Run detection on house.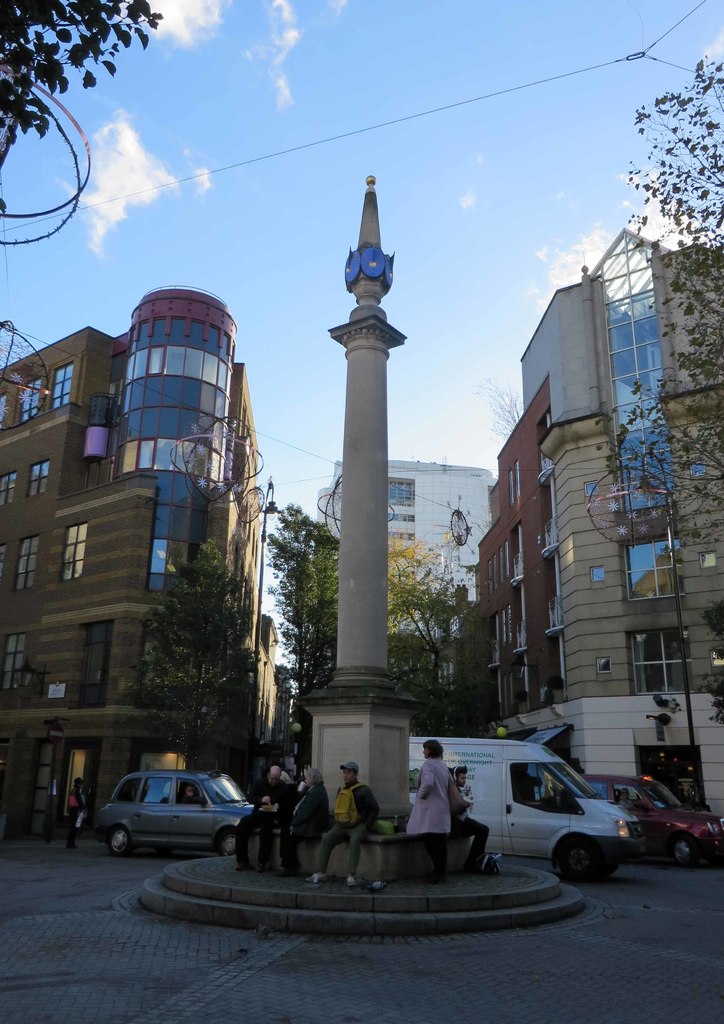
Result: 0, 285, 300, 839.
